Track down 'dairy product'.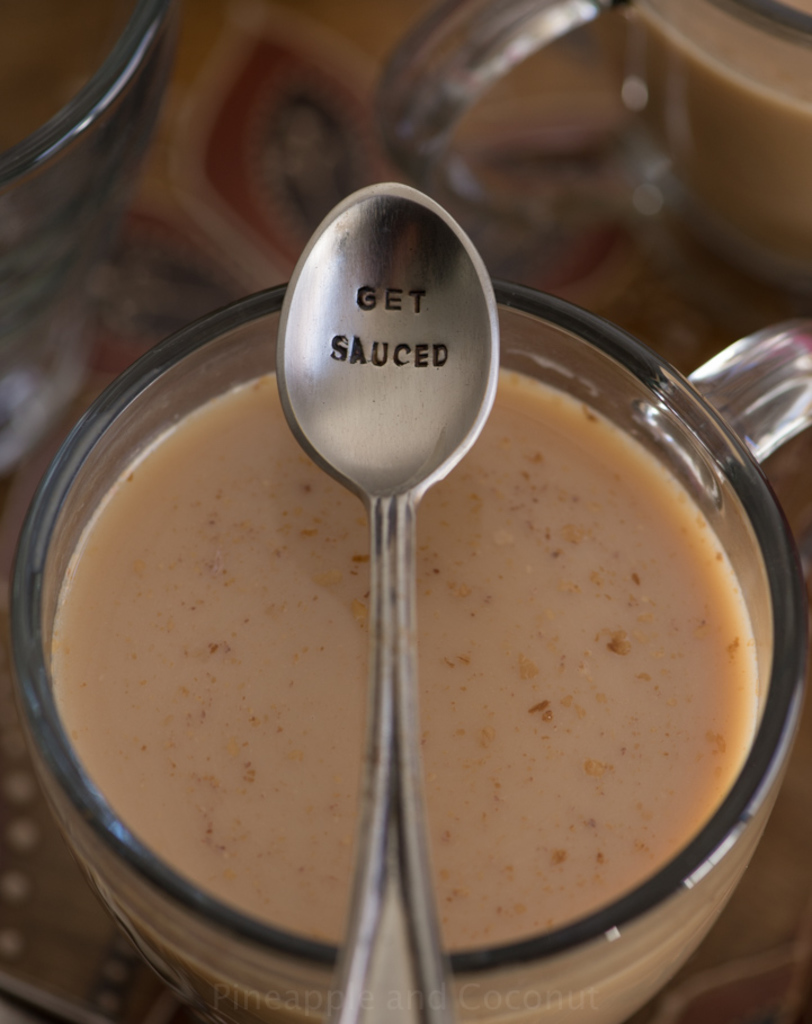
Tracked to locate(108, 216, 713, 949).
